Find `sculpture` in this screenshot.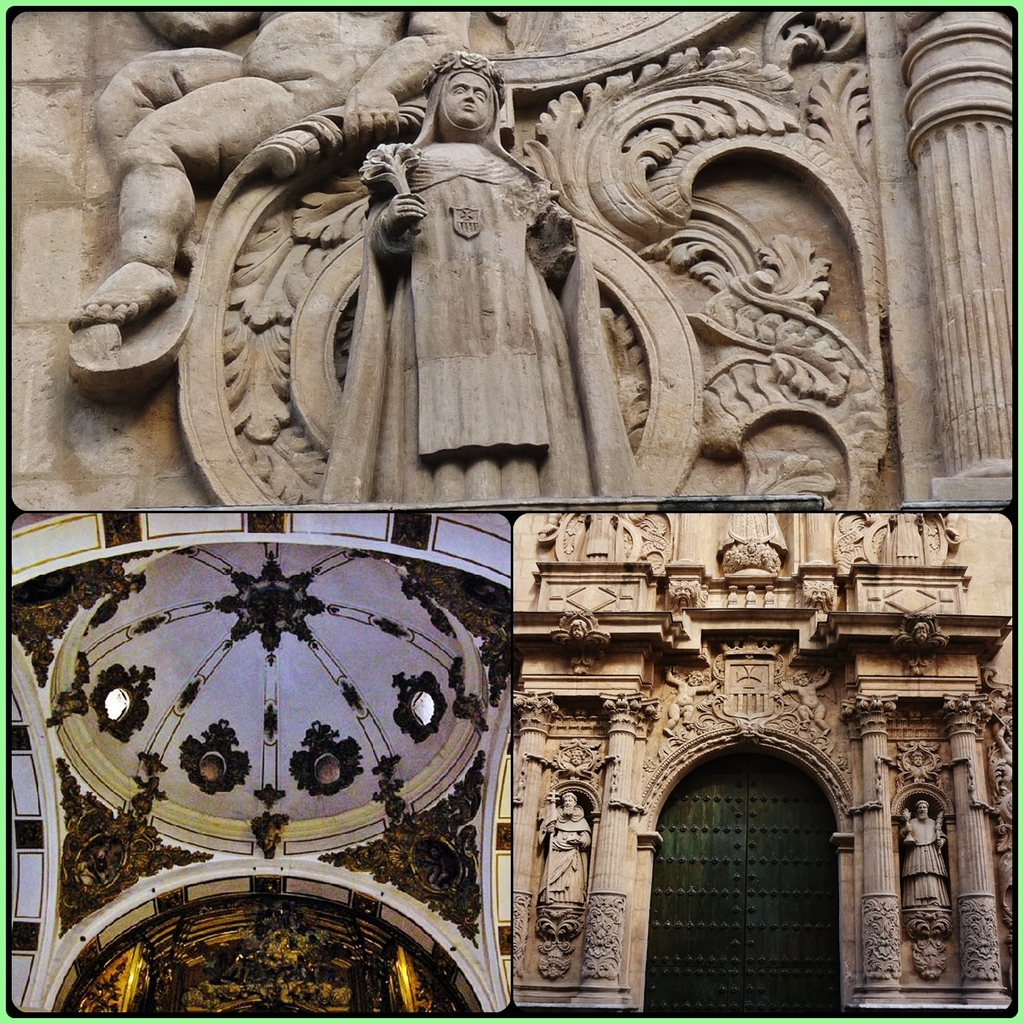
The bounding box for `sculpture` is (184,901,346,1016).
